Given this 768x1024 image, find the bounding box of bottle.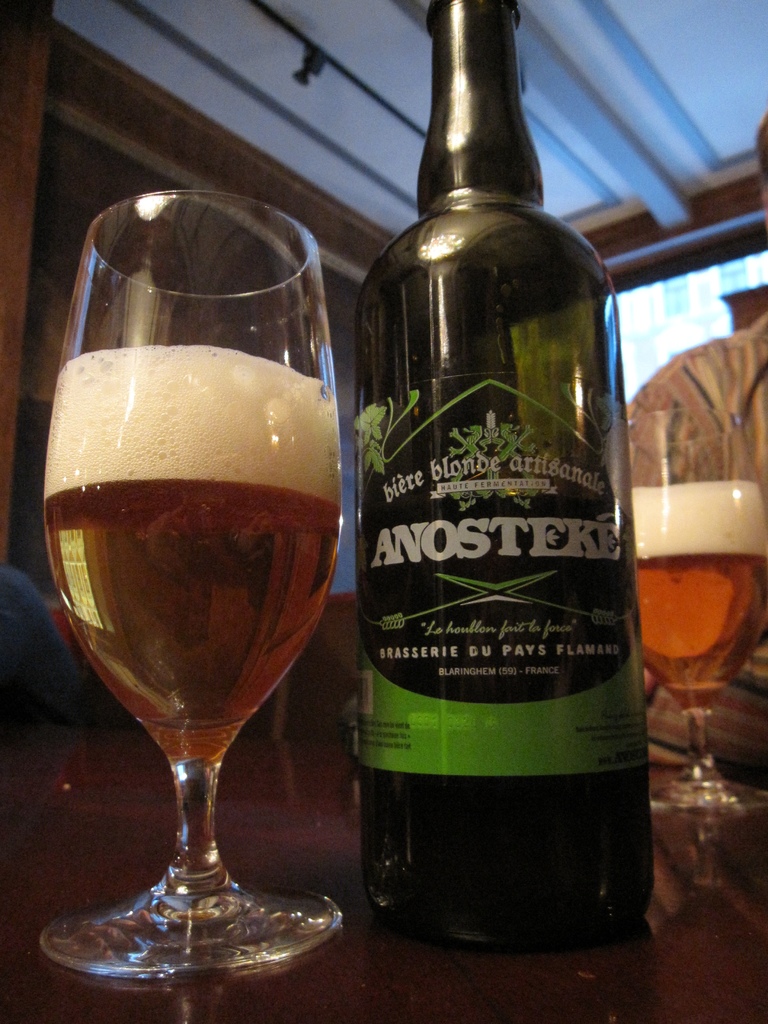
bbox=(362, 0, 652, 938).
